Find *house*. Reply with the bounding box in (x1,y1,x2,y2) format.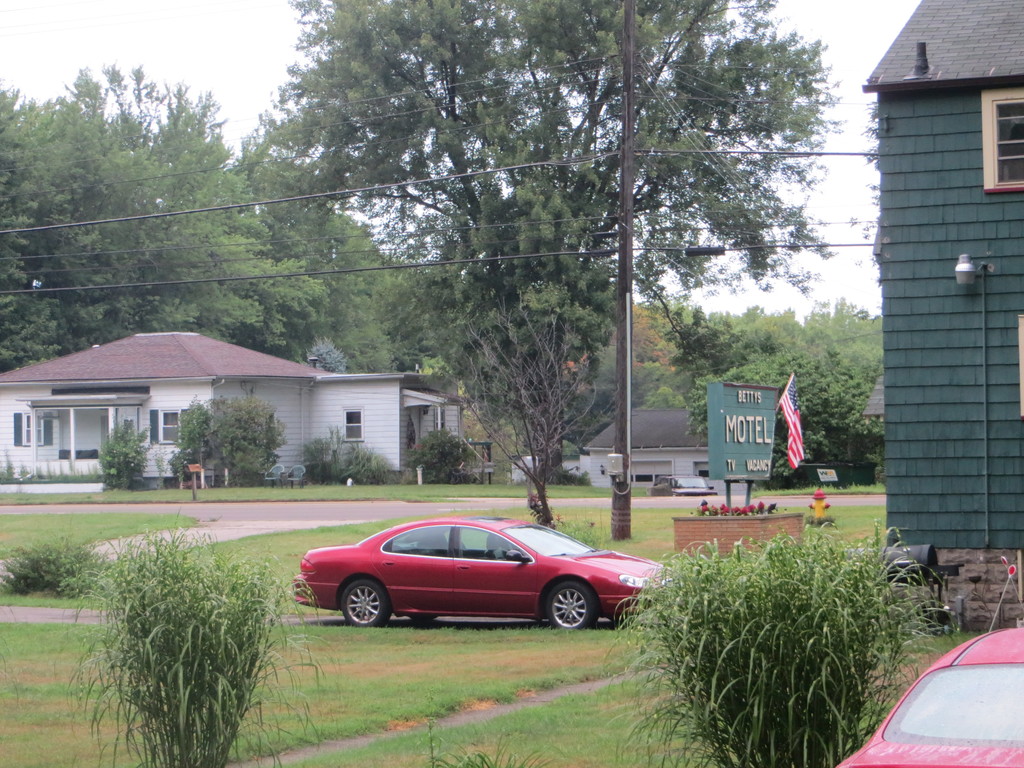
(584,394,724,497).
